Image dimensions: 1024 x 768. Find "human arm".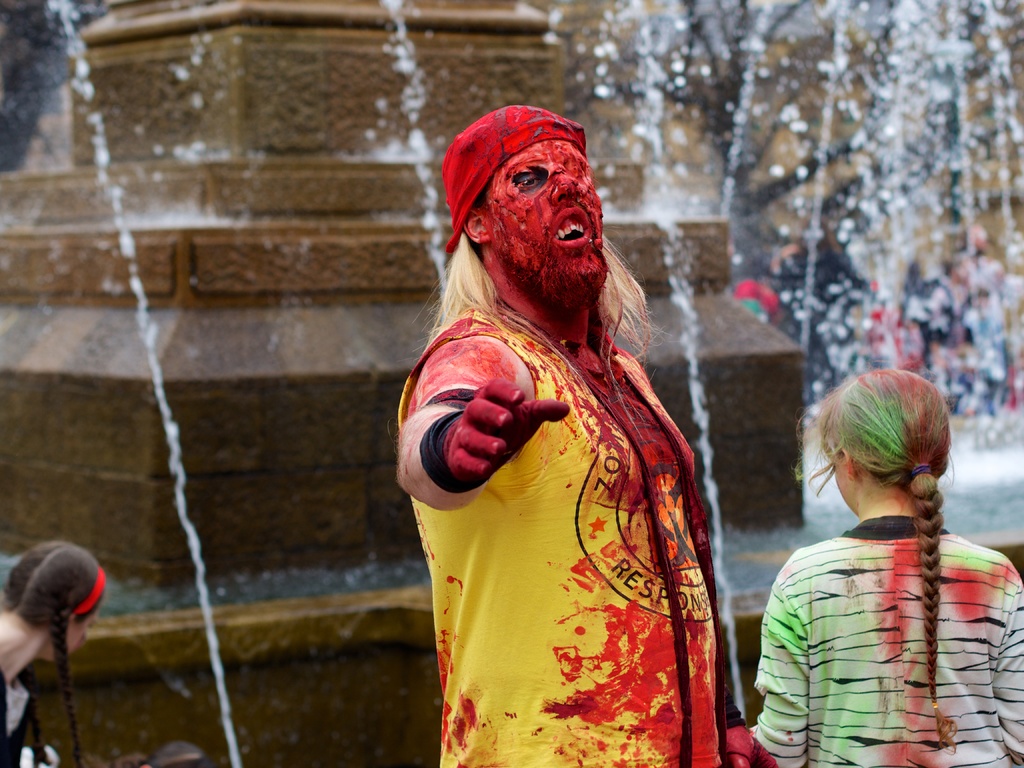
(x1=980, y1=563, x2=1023, y2=767).
